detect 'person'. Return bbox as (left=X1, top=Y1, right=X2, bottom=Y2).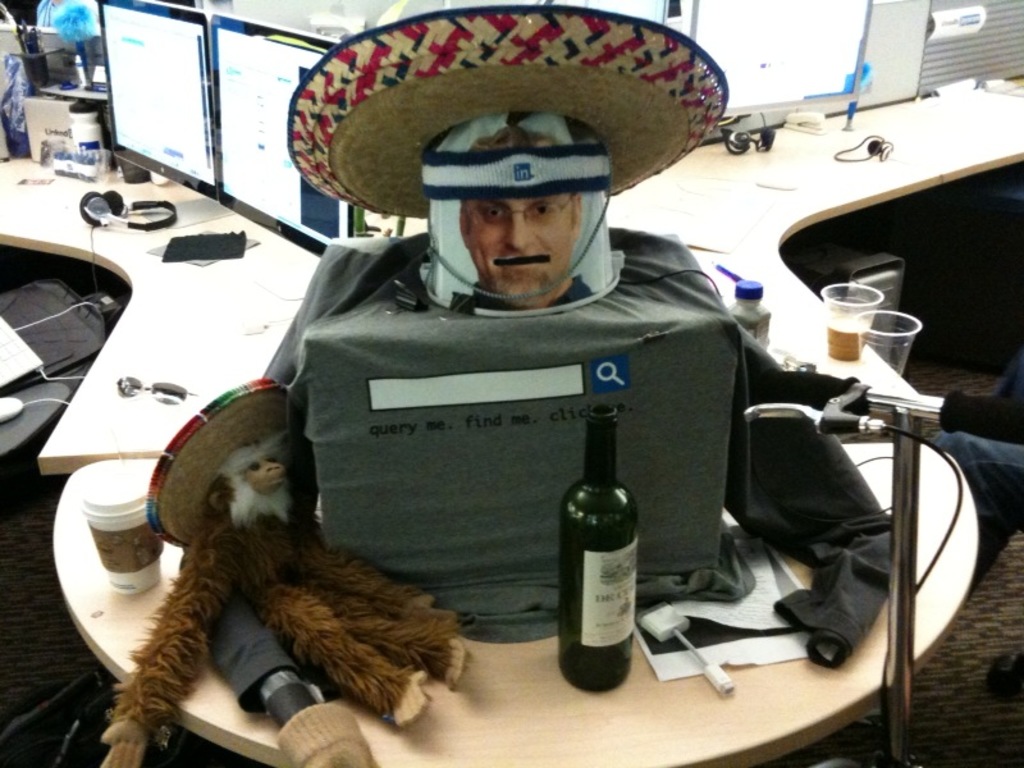
(left=458, top=125, right=600, bottom=314).
